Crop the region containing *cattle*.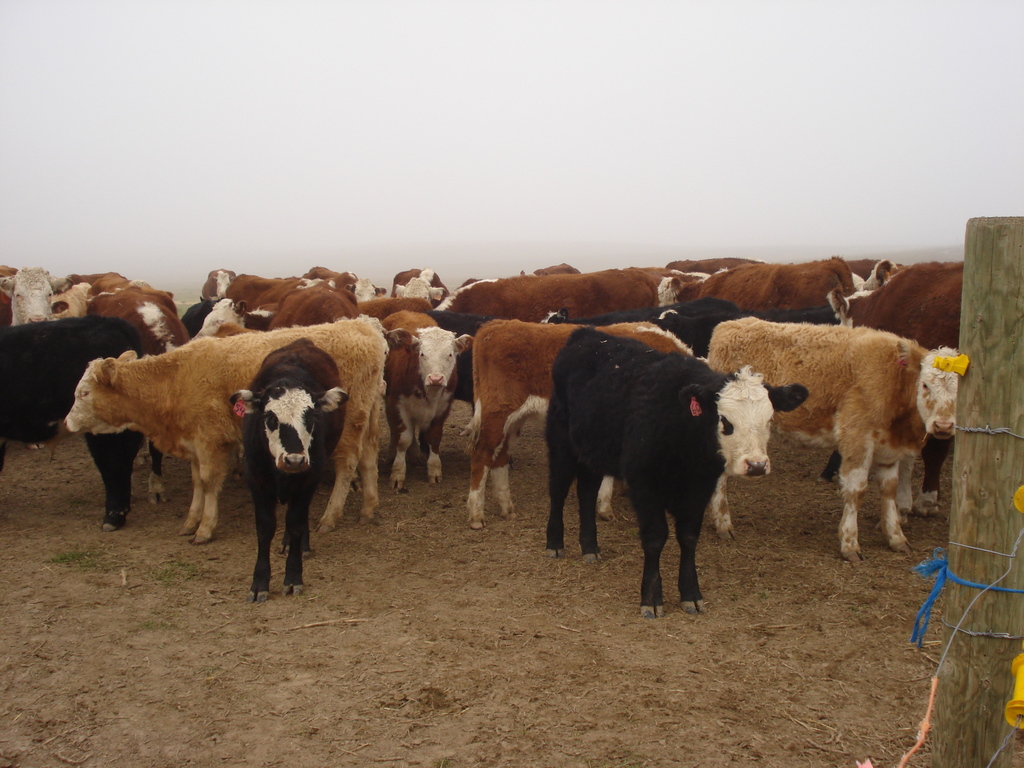
Crop region: [x1=268, y1=300, x2=351, y2=332].
